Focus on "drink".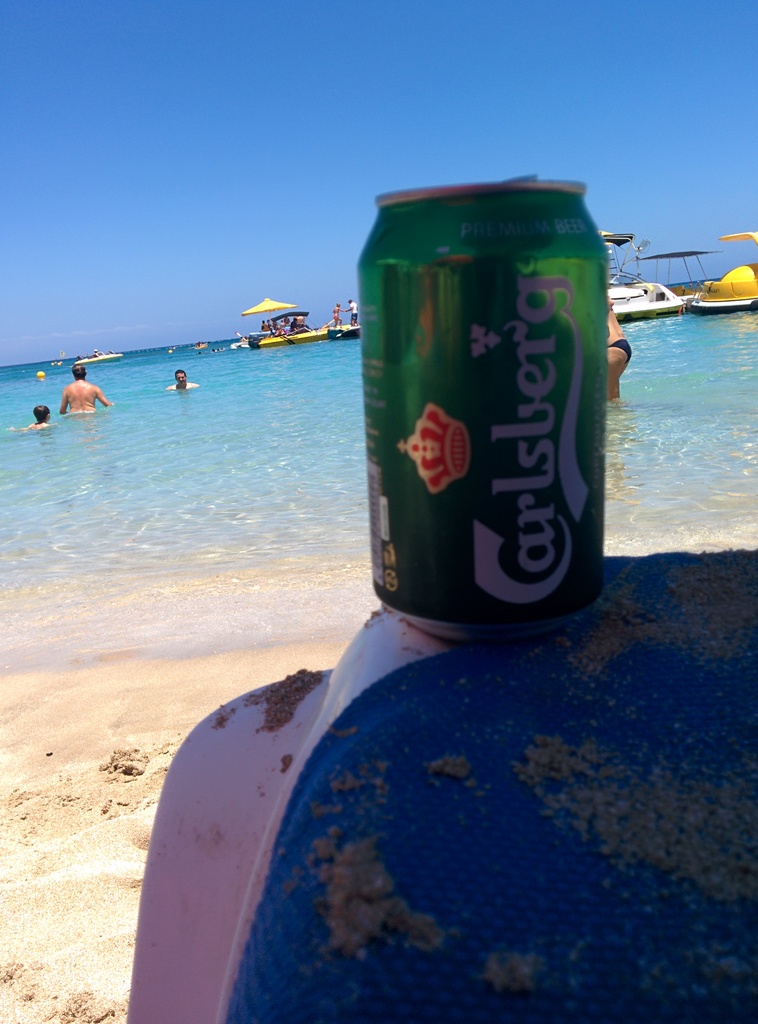
Focused at {"x1": 356, "y1": 180, "x2": 624, "y2": 644}.
